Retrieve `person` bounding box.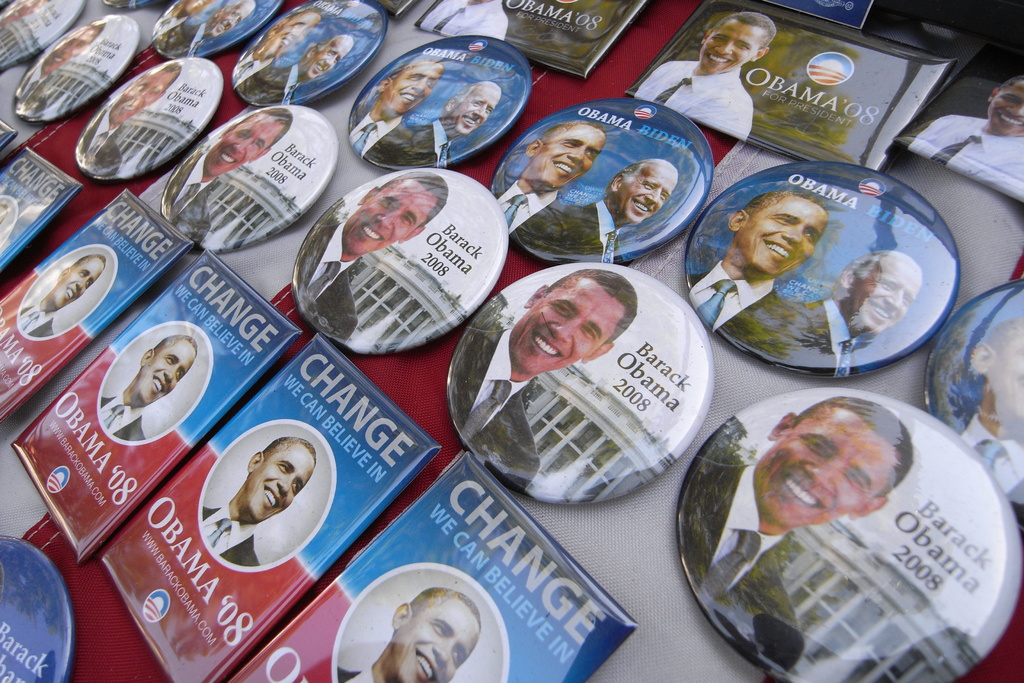
Bounding box: rect(331, 586, 483, 682).
